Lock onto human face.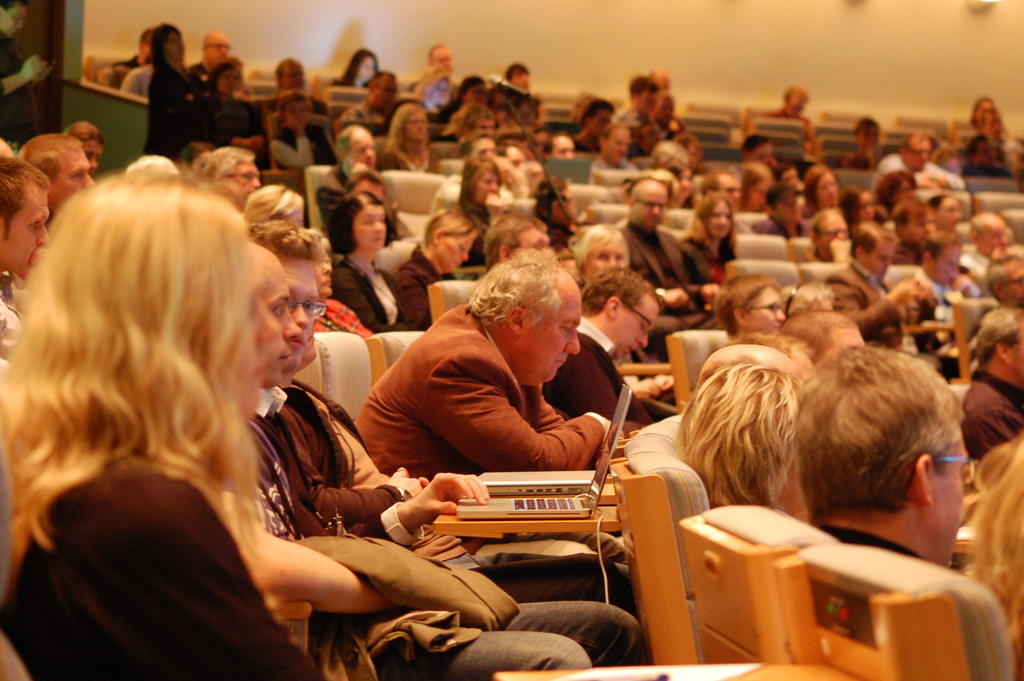
Locked: 355:56:380:81.
